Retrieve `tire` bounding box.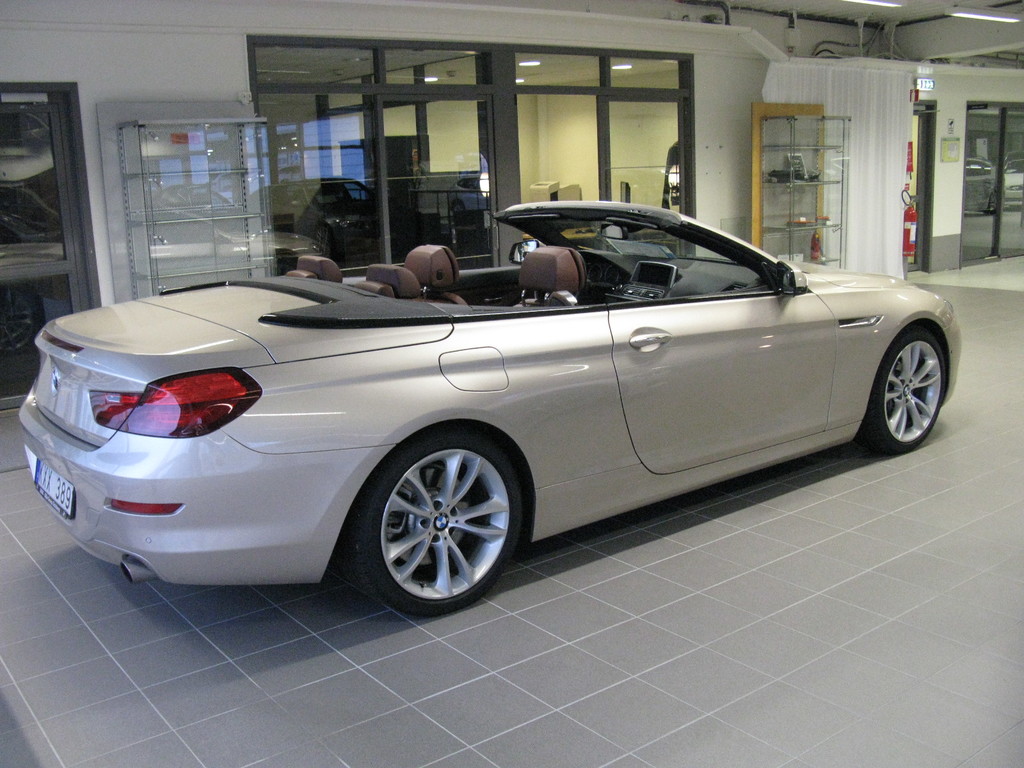
Bounding box: [872,326,942,451].
